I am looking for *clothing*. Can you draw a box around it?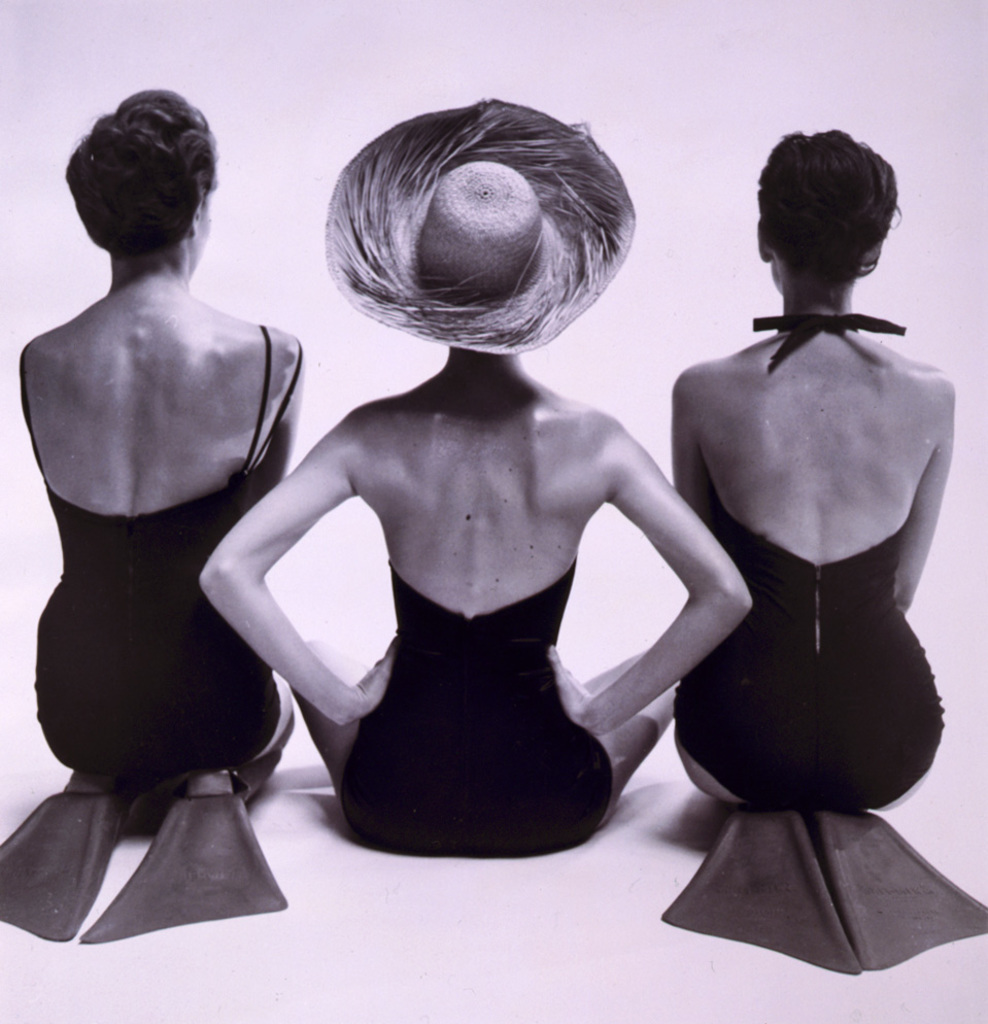
Sure, the bounding box is x1=339 y1=616 x2=613 y2=855.
